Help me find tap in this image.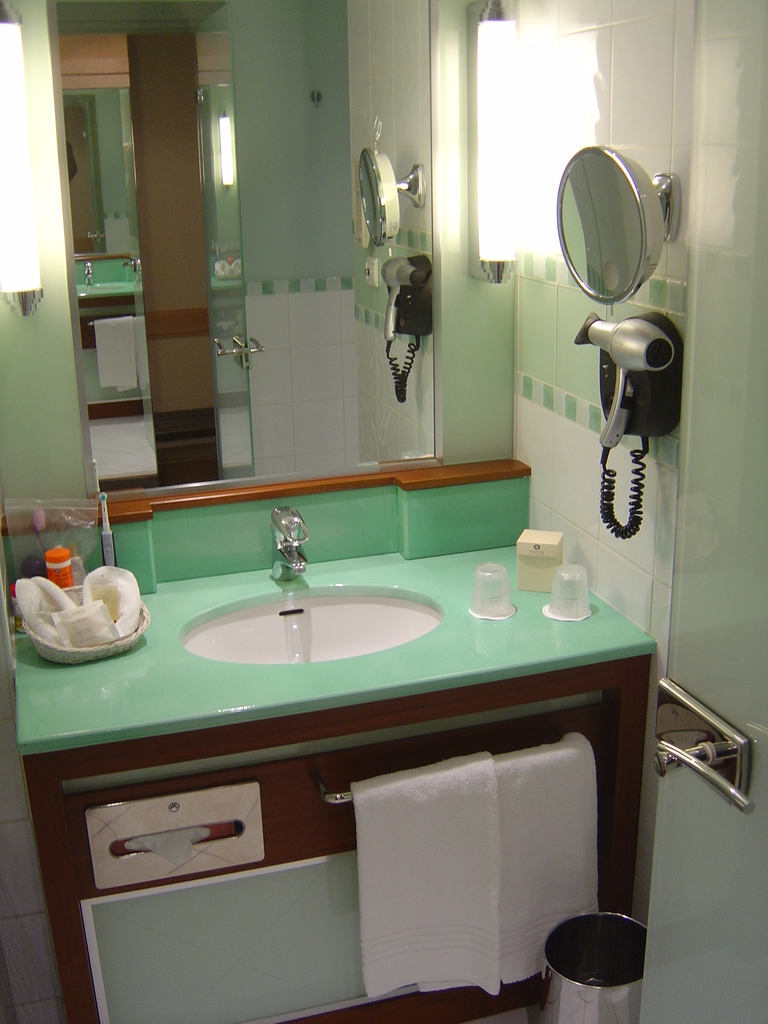
Found it: 271:504:314:574.
